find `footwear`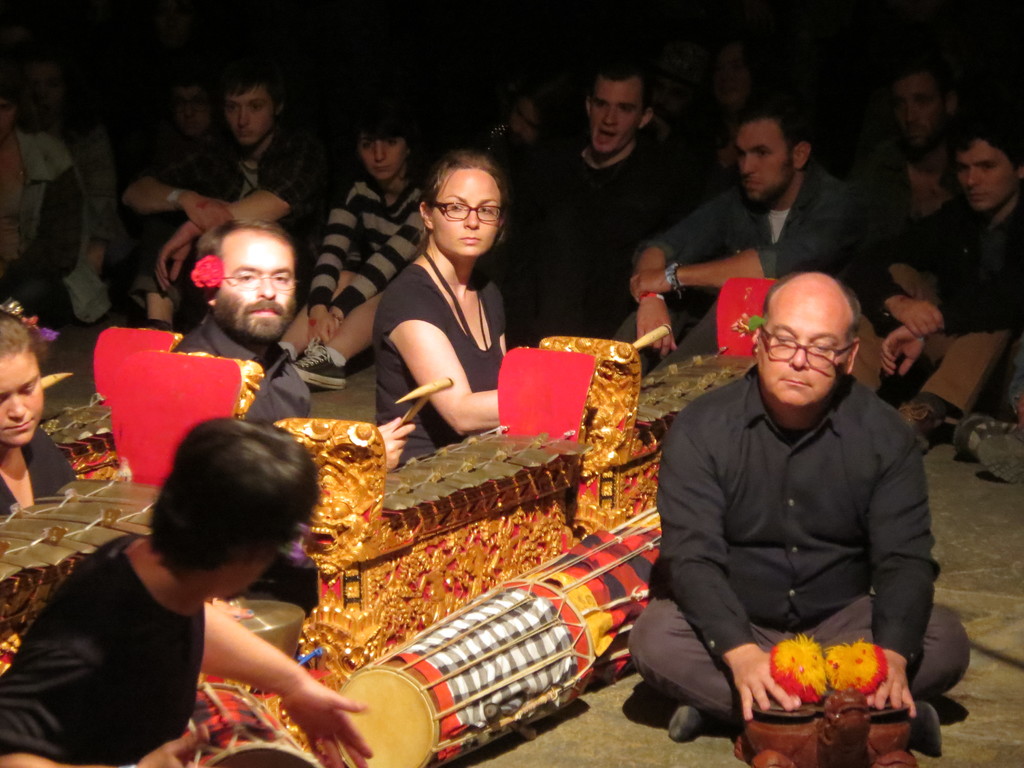
977/432/1023/484
